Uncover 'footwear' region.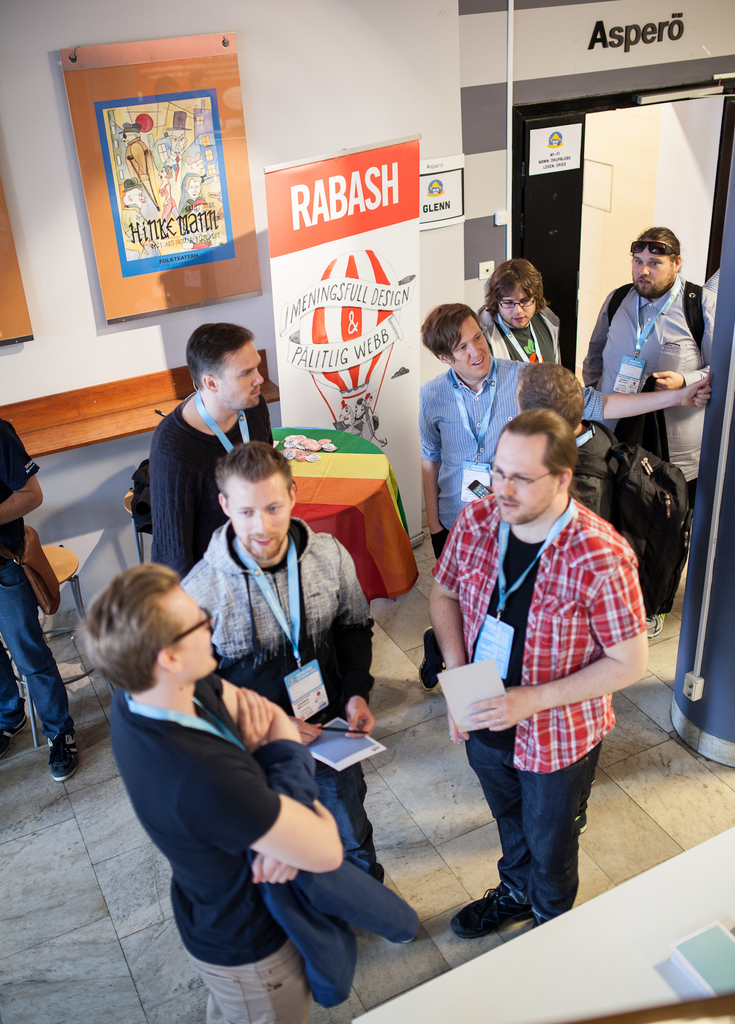
Uncovered: detection(416, 626, 451, 692).
